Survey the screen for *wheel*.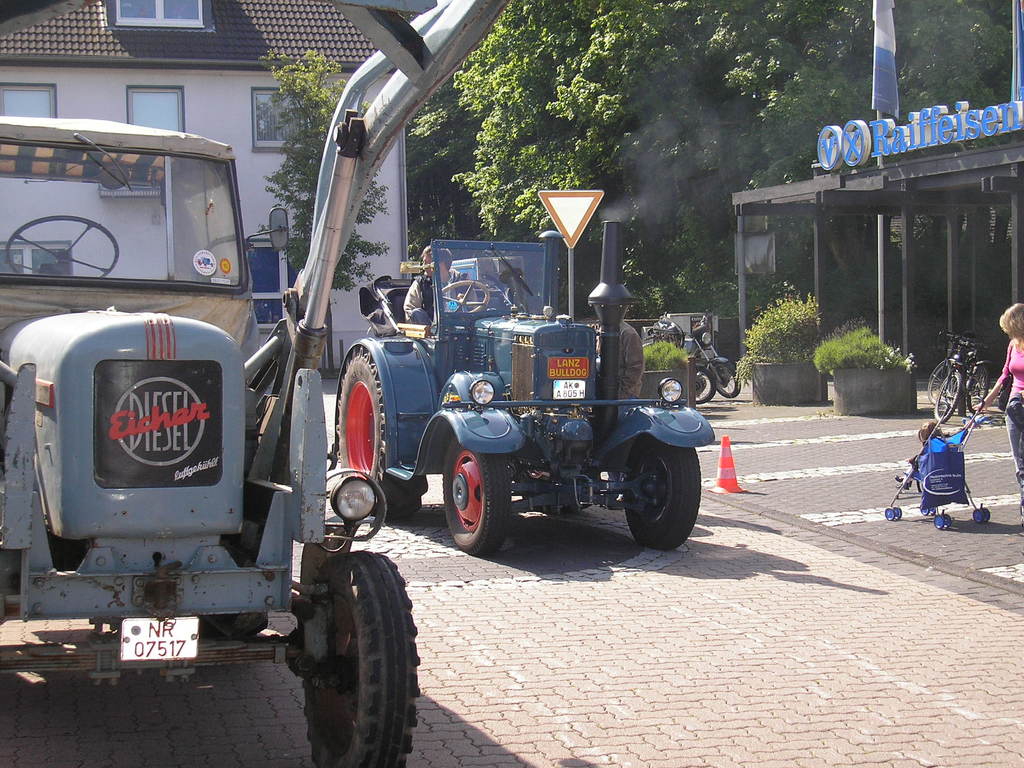
Survey found: x1=694, y1=371, x2=715, y2=407.
